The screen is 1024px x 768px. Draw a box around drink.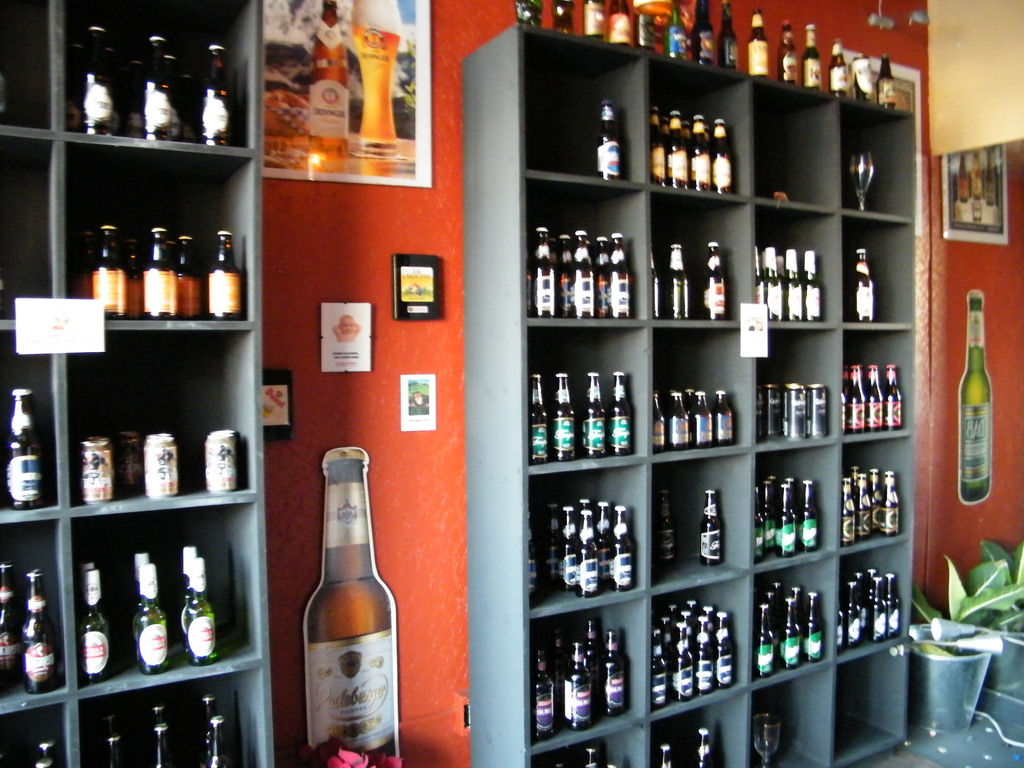
957:290:990:504.
